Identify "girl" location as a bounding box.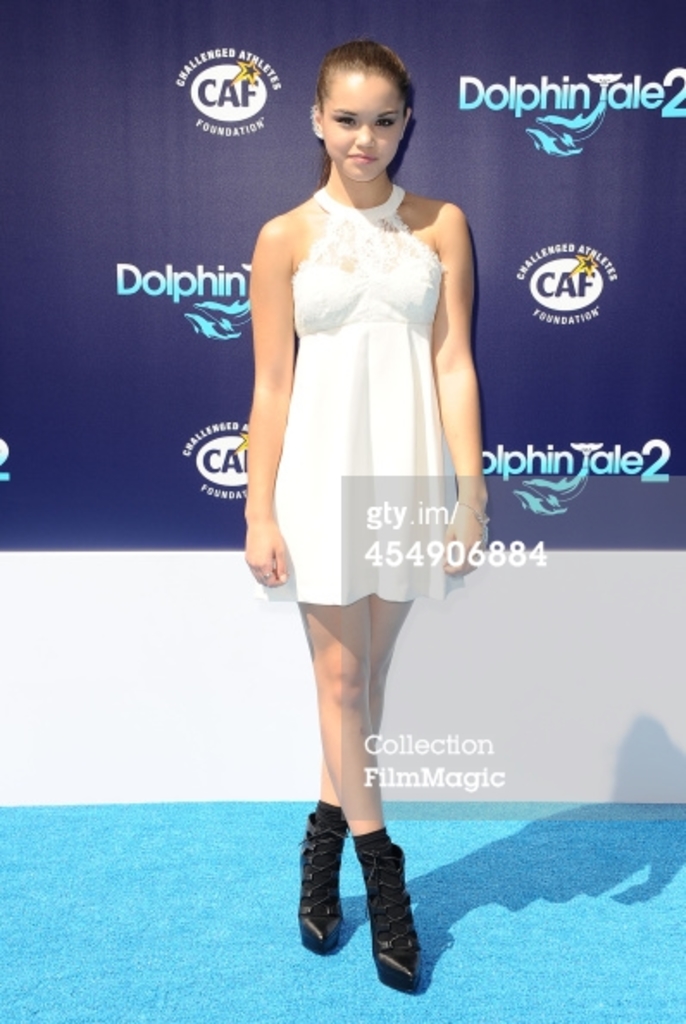
{"x1": 240, "y1": 38, "x2": 491, "y2": 984}.
